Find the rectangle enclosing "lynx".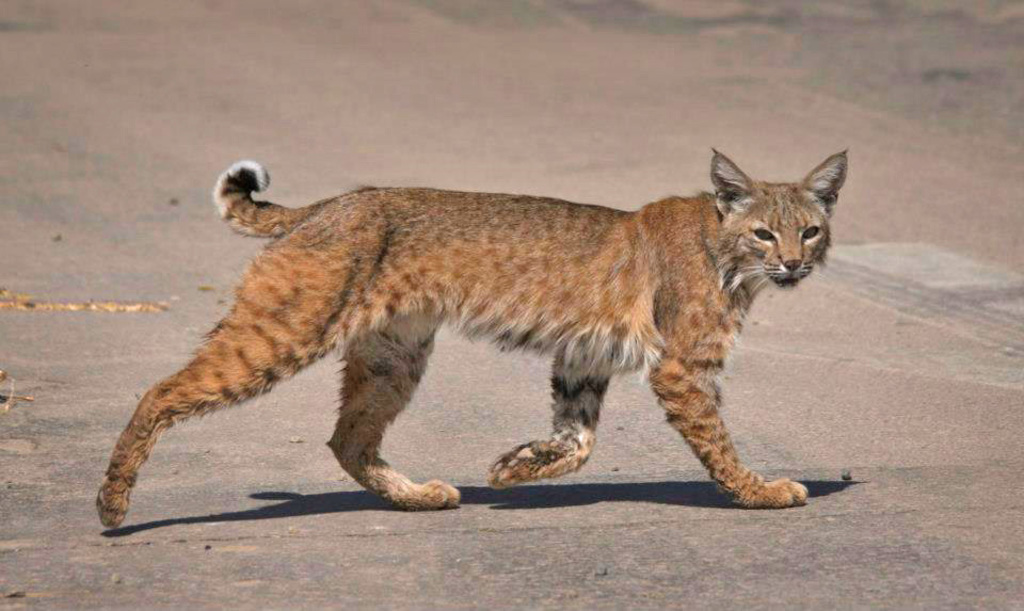
[left=92, top=144, right=846, bottom=527].
